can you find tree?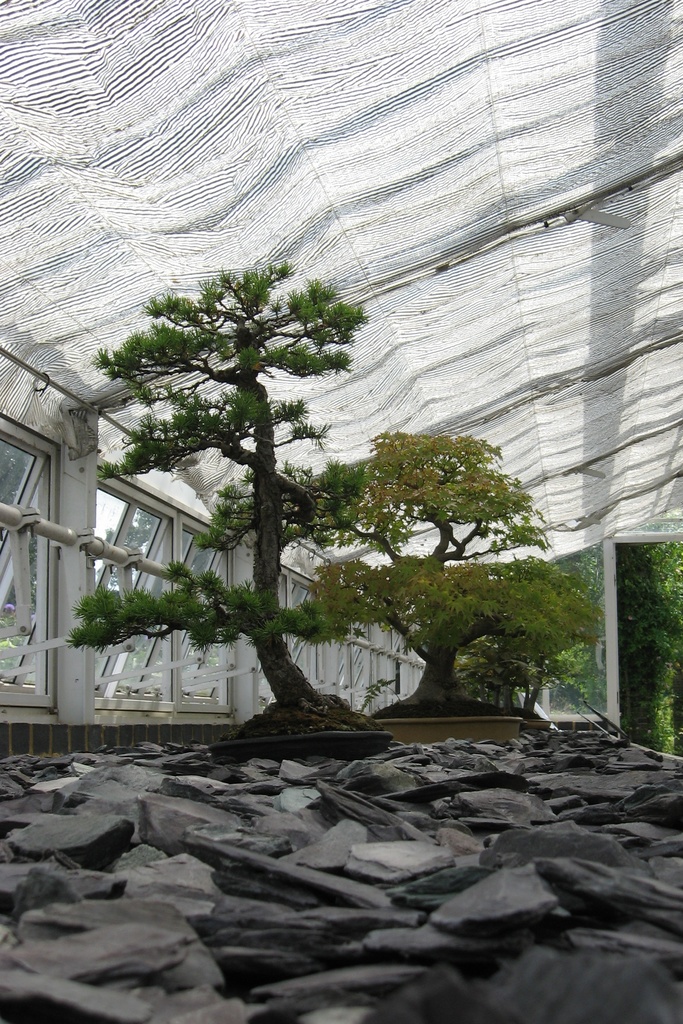
Yes, bounding box: [548,518,682,756].
